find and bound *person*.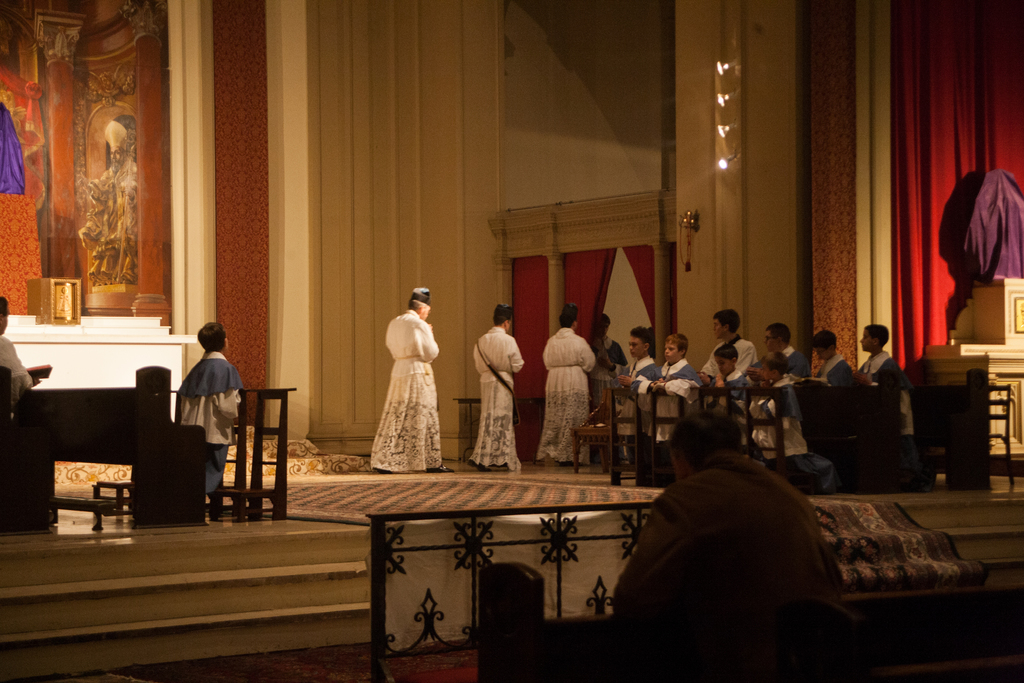
Bound: box(179, 320, 247, 522).
